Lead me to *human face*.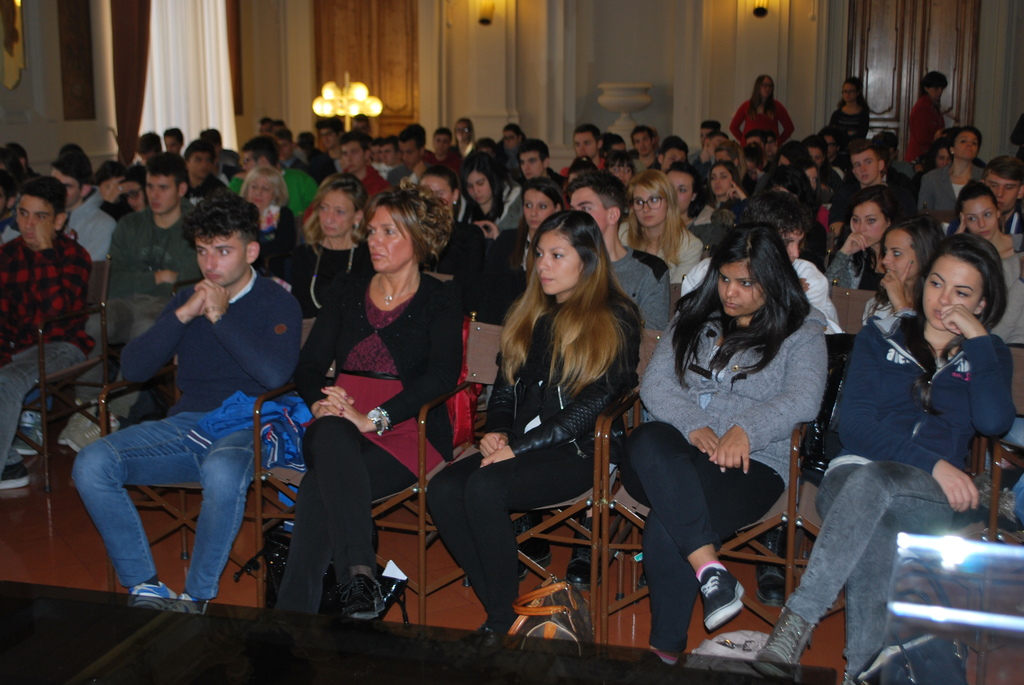
Lead to {"x1": 536, "y1": 233, "x2": 584, "y2": 290}.
